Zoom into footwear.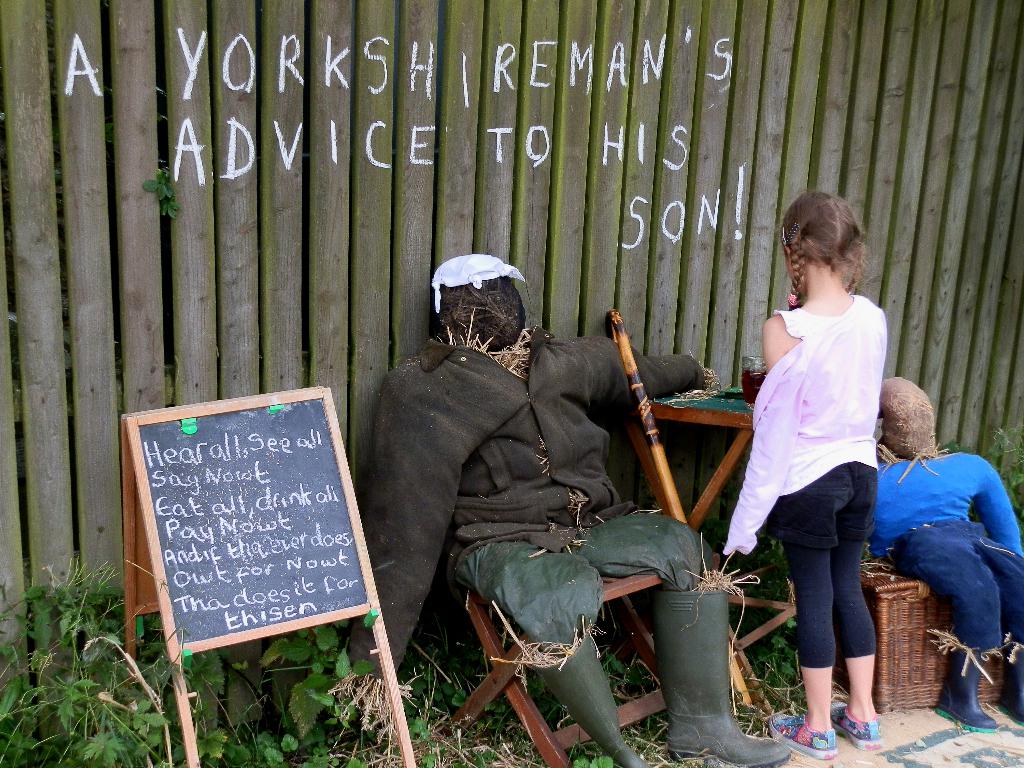
Zoom target: BBox(656, 588, 788, 767).
